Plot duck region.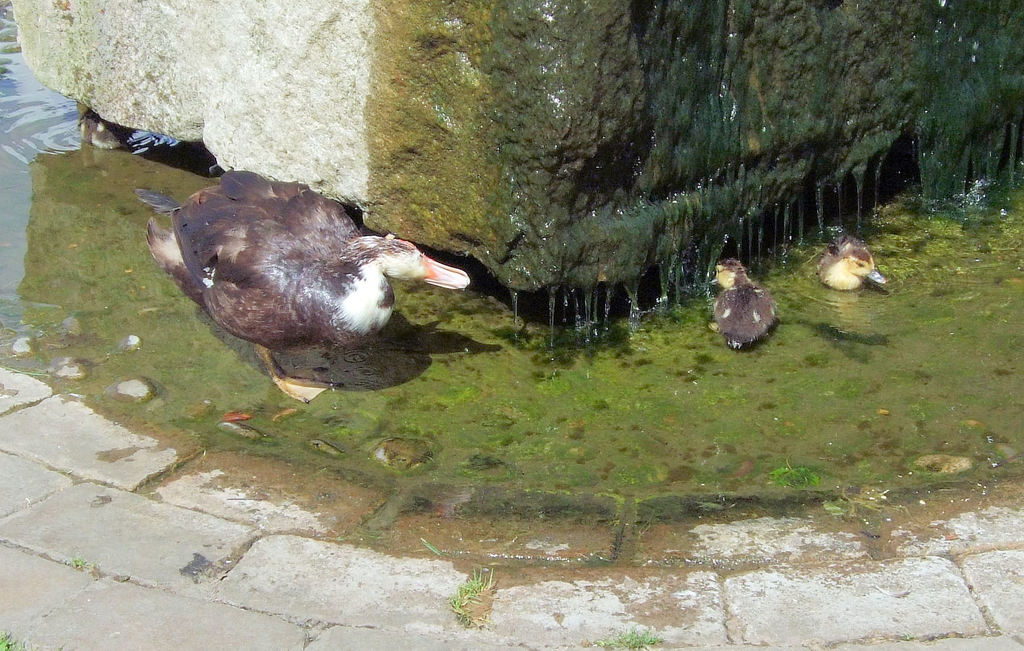
Plotted at bbox(819, 233, 890, 301).
